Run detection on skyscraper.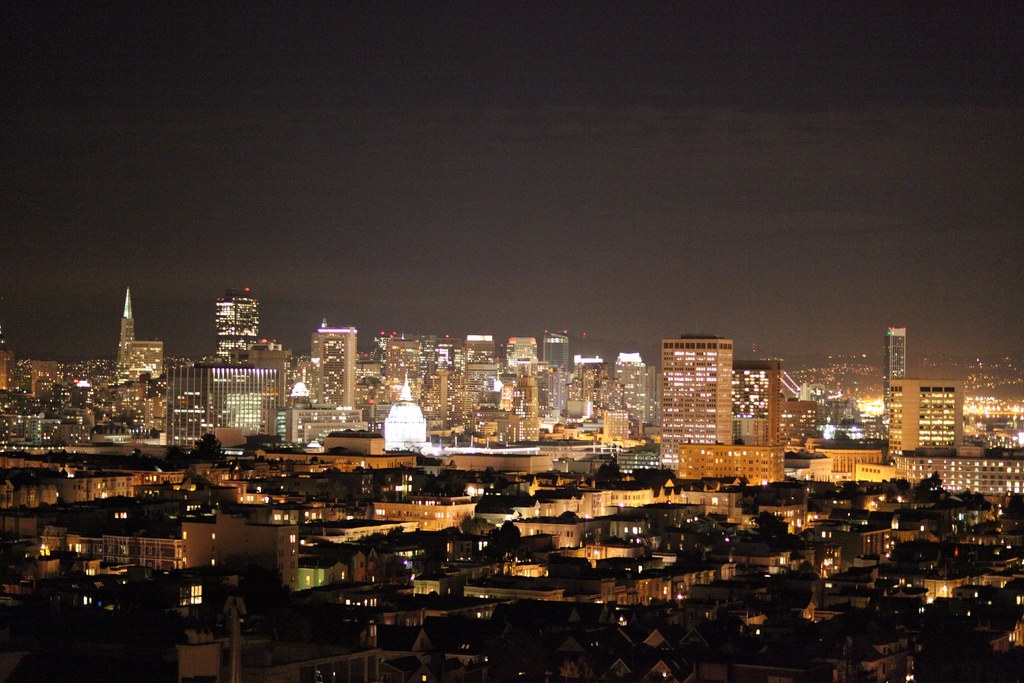
Result: 884:324:904:416.
